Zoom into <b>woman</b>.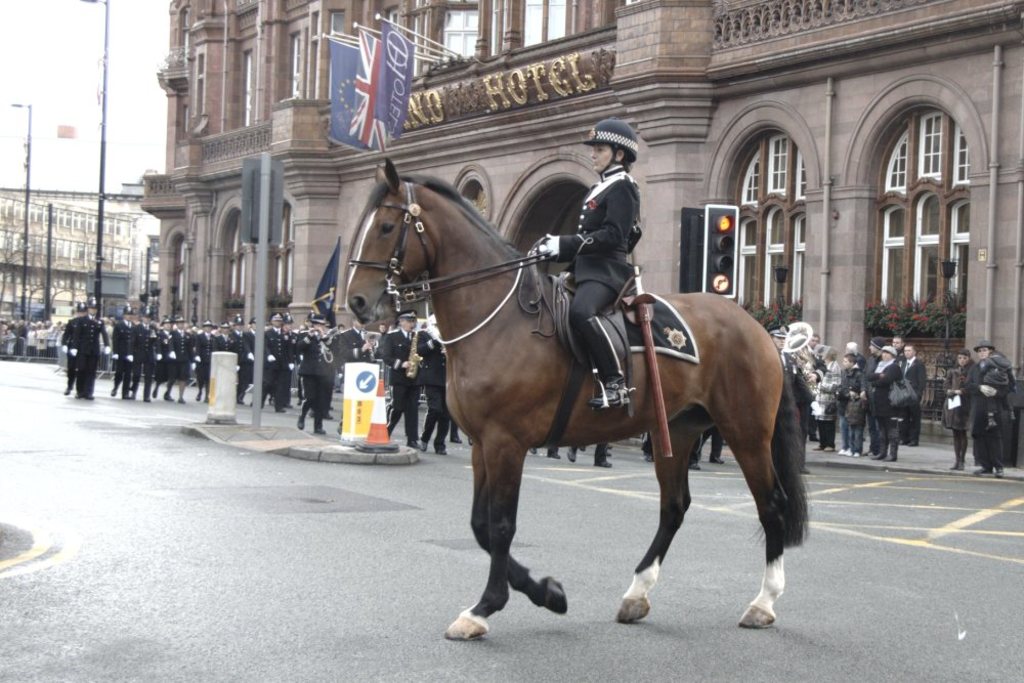
Zoom target: Rect(868, 346, 904, 462).
